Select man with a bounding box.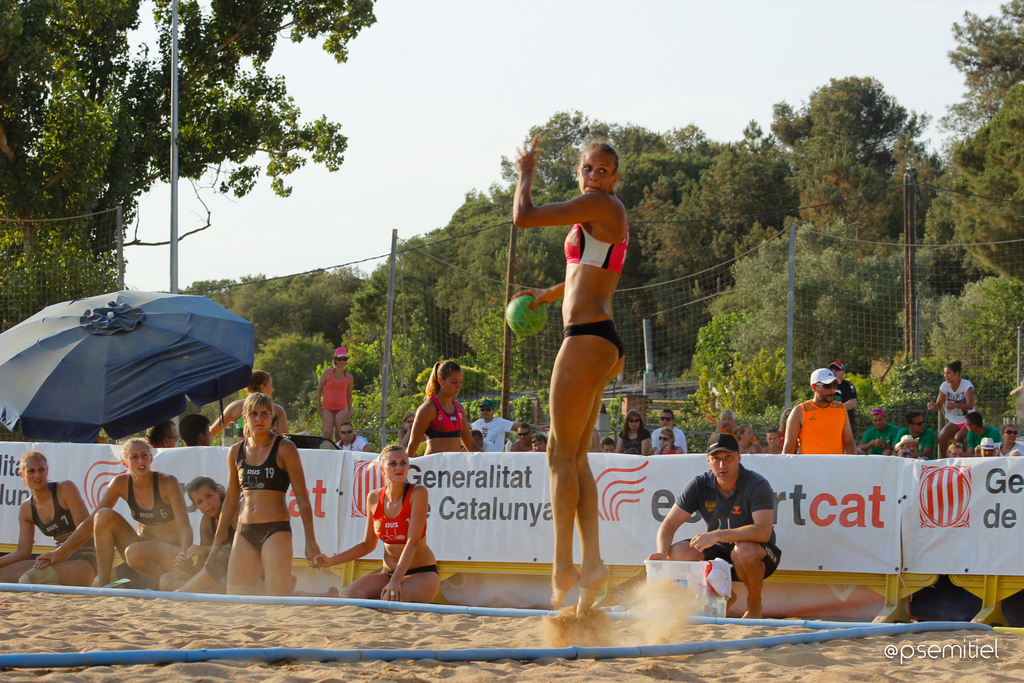
l=531, t=434, r=546, b=452.
